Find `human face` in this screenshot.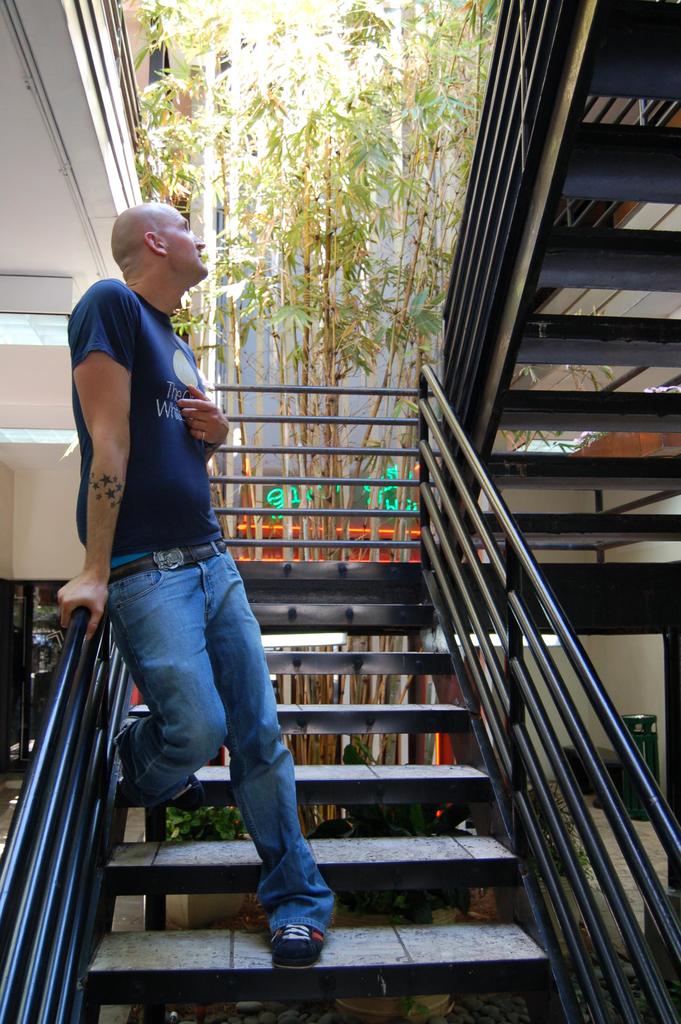
The bounding box for `human face` is (x1=167, y1=209, x2=208, y2=285).
